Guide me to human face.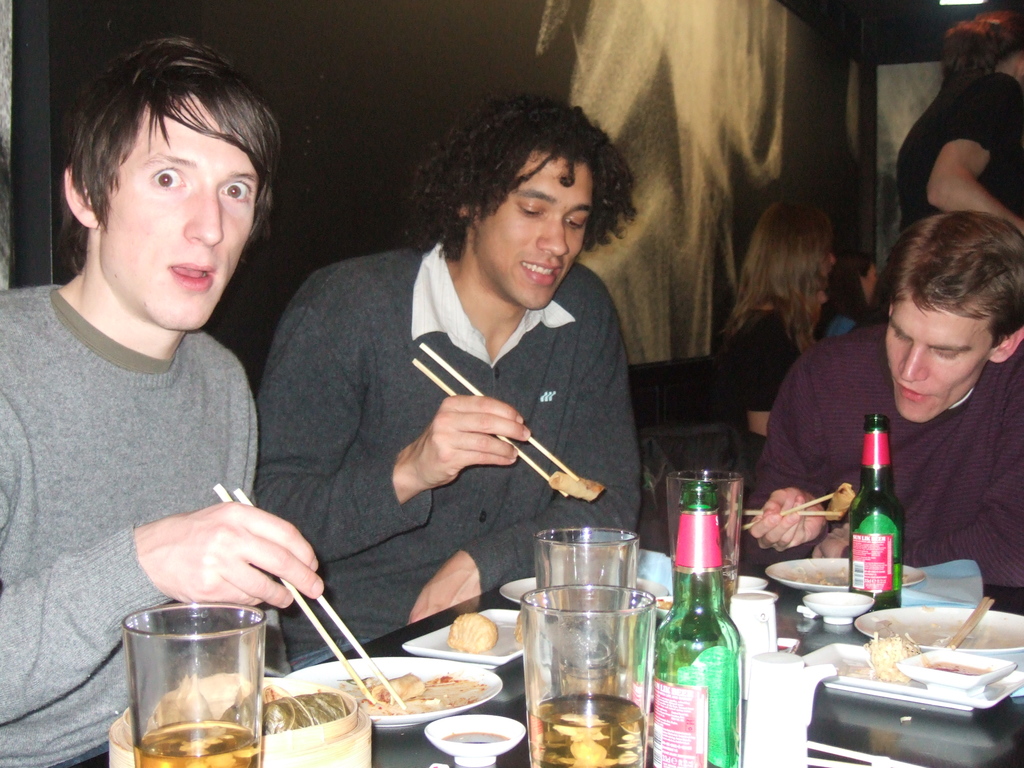
Guidance: <bbox>886, 297, 995, 424</bbox>.
